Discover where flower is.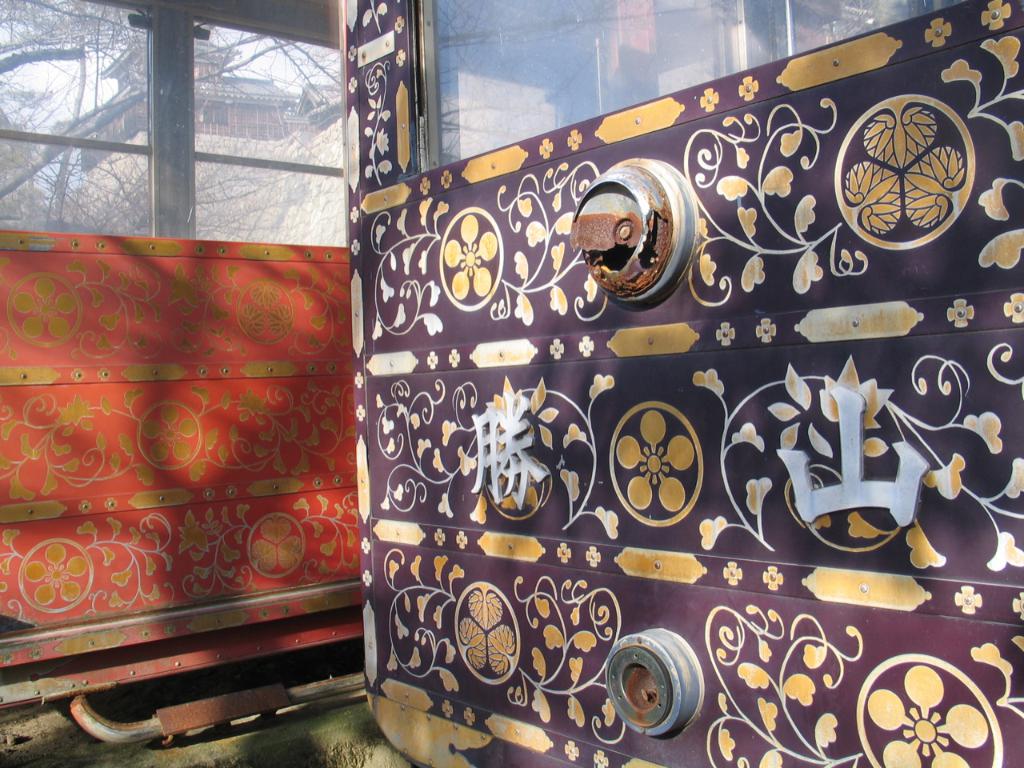
Discovered at x1=345 y1=45 x2=358 y2=62.
